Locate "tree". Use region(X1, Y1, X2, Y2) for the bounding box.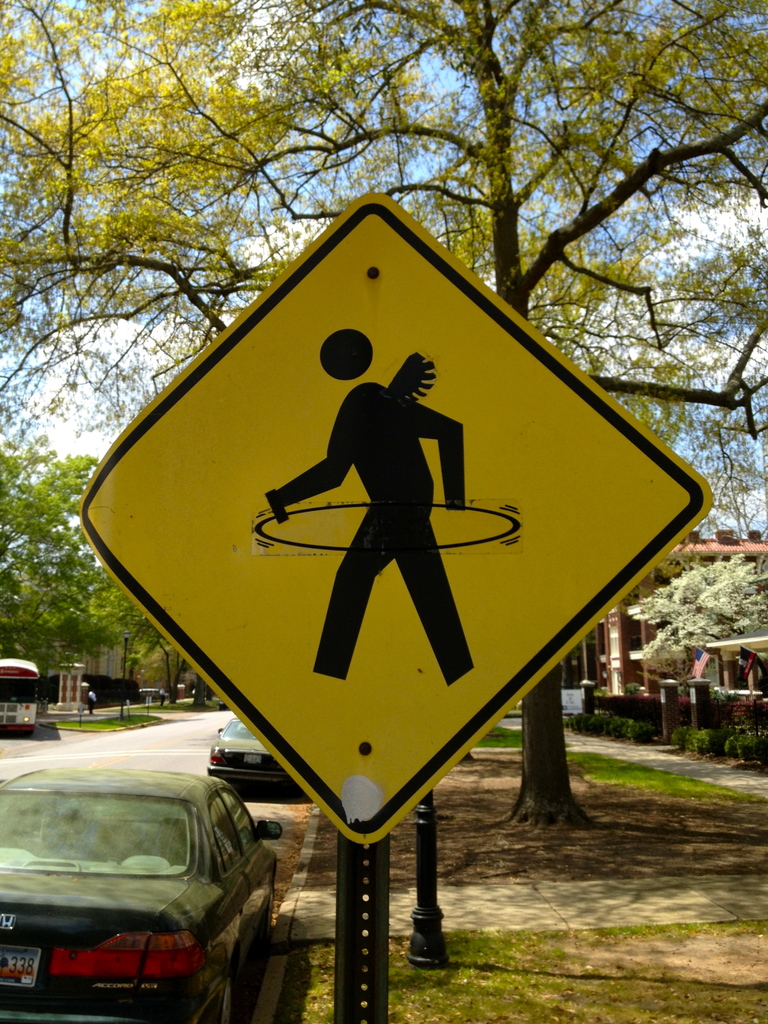
region(672, 564, 739, 708).
